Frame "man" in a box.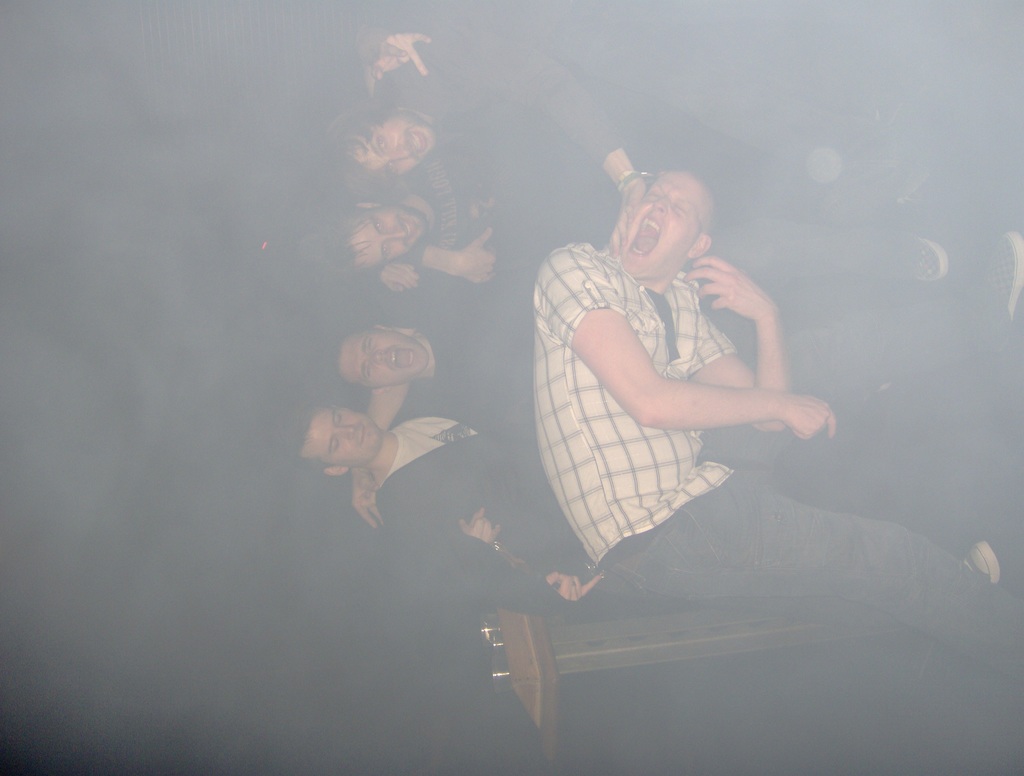
detection(526, 156, 1023, 688).
